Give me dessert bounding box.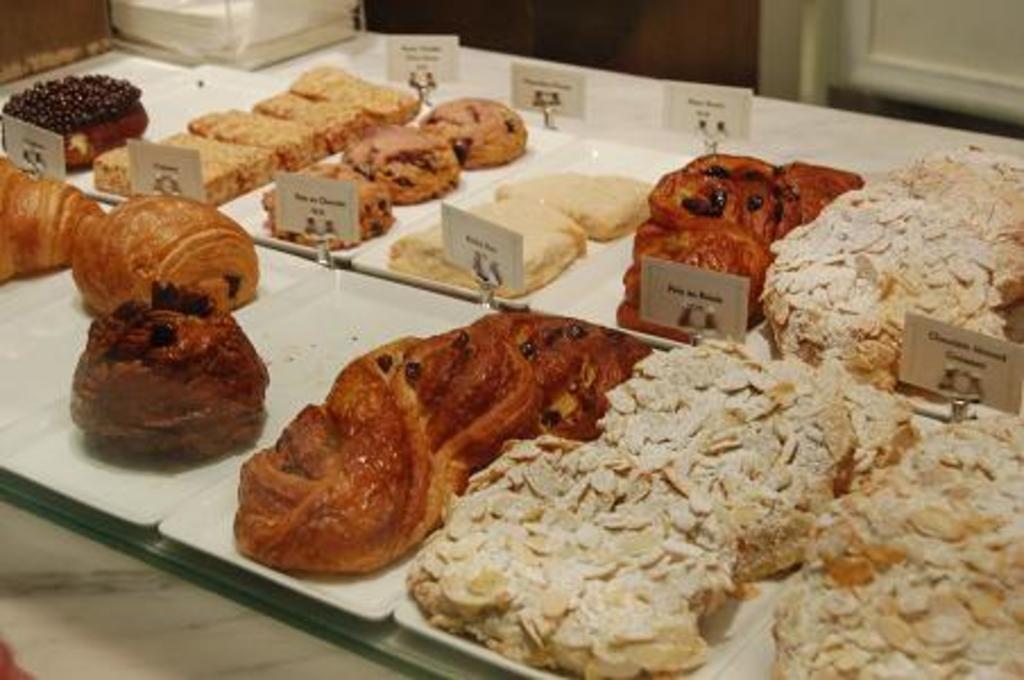
left=759, top=150, right=1022, bottom=383.
